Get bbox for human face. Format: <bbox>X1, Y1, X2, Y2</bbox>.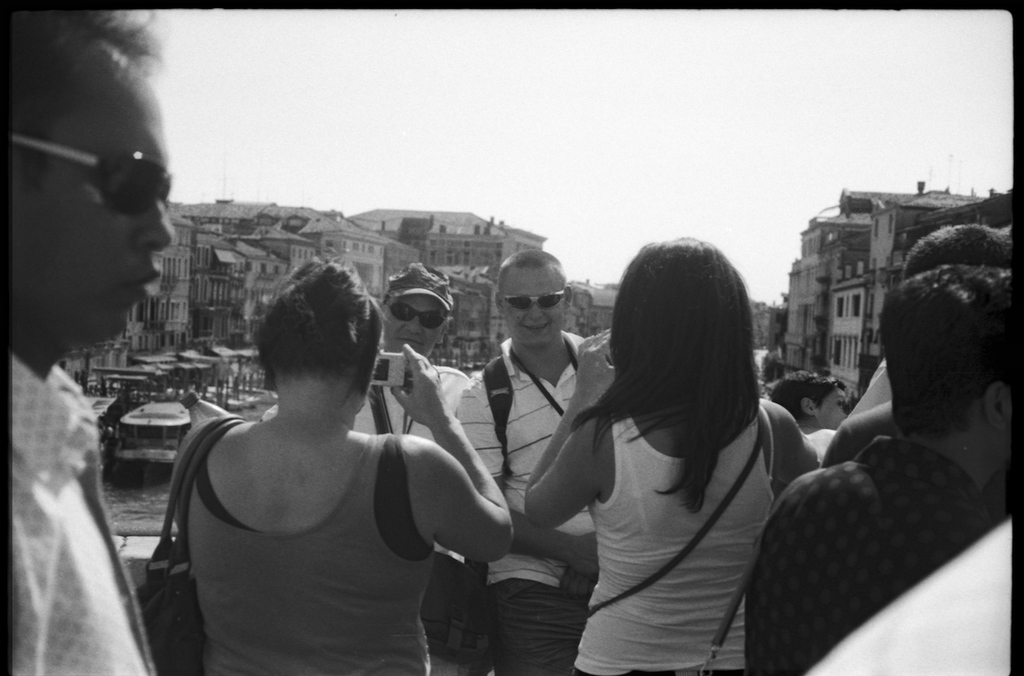
<bbox>382, 297, 444, 358</bbox>.
